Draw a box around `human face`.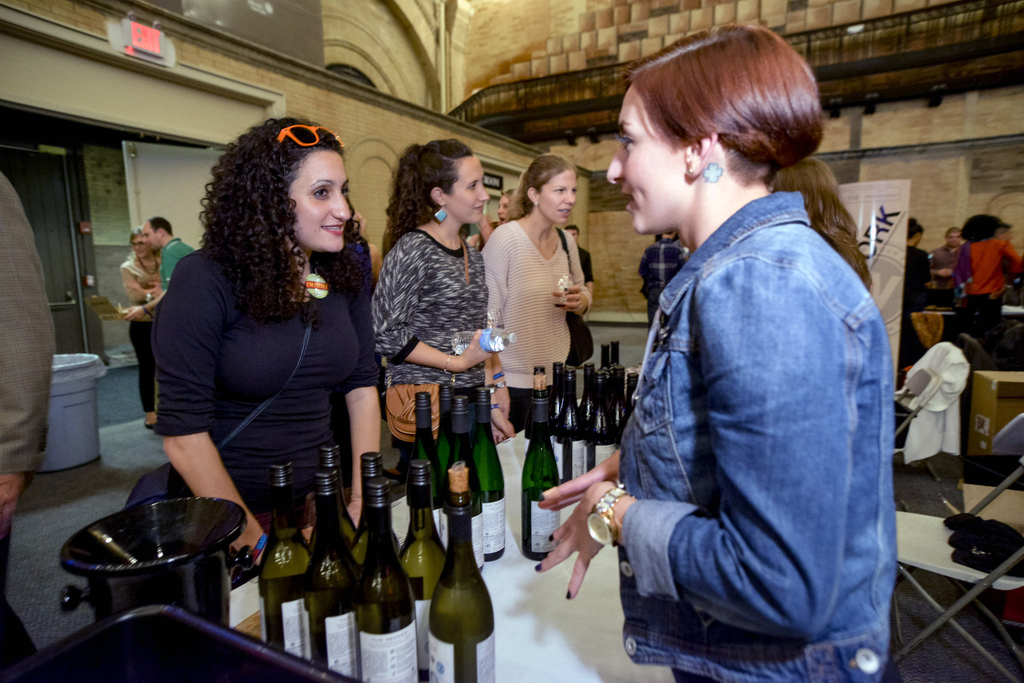
[left=291, top=153, right=350, bottom=252].
